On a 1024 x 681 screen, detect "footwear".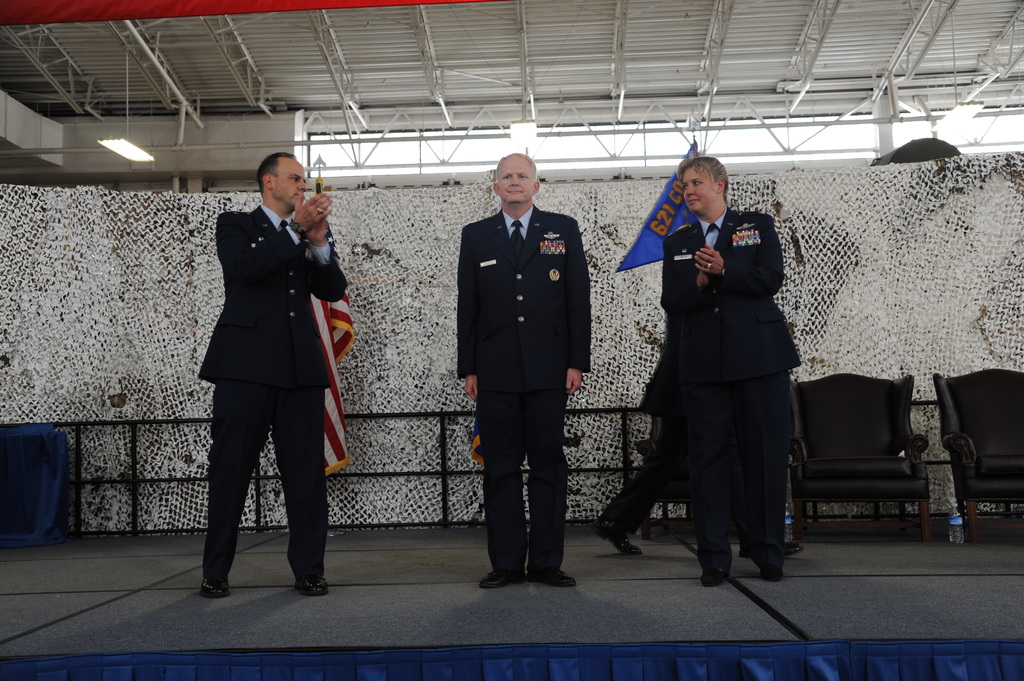
x1=200 y1=576 x2=232 y2=597.
